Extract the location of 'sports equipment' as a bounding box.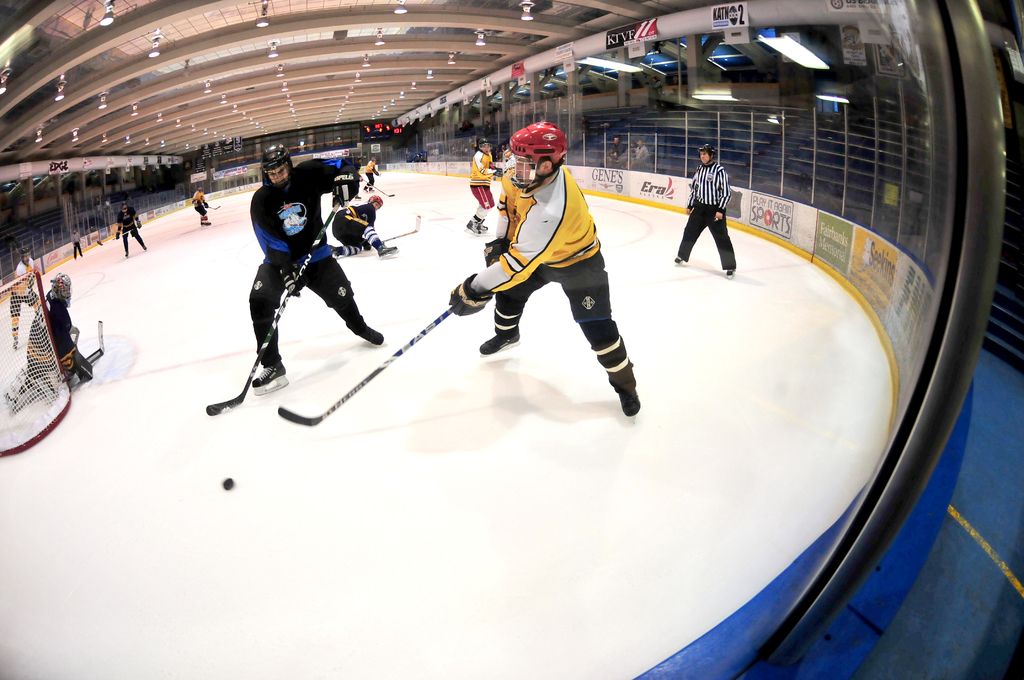
<region>670, 255, 686, 268</region>.
